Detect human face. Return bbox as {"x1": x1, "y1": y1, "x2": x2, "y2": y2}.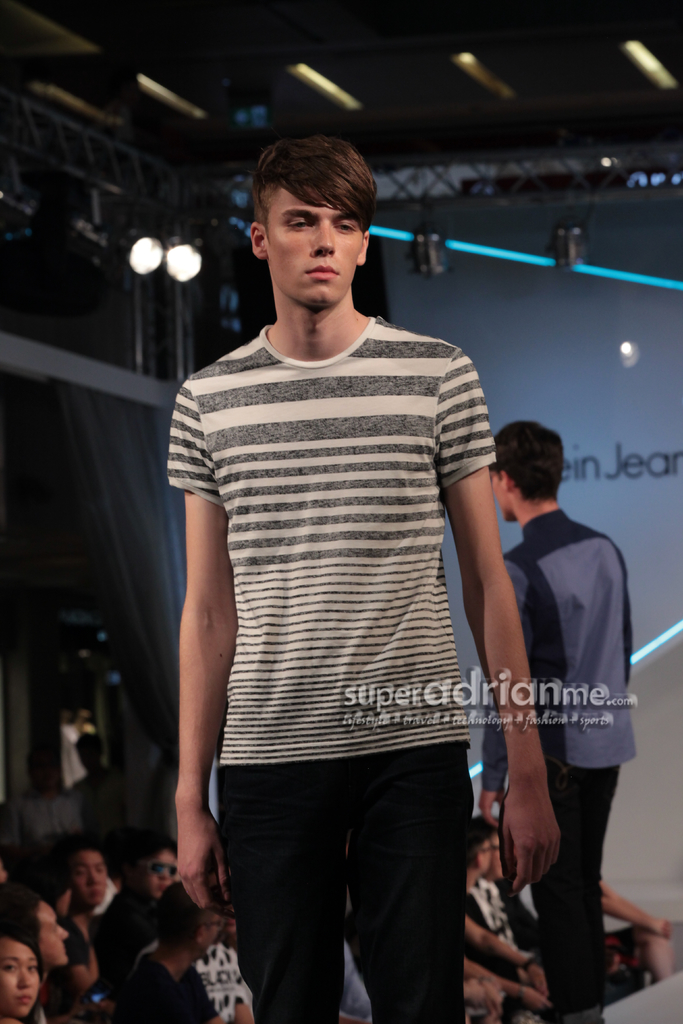
{"x1": 480, "y1": 462, "x2": 523, "y2": 520}.
